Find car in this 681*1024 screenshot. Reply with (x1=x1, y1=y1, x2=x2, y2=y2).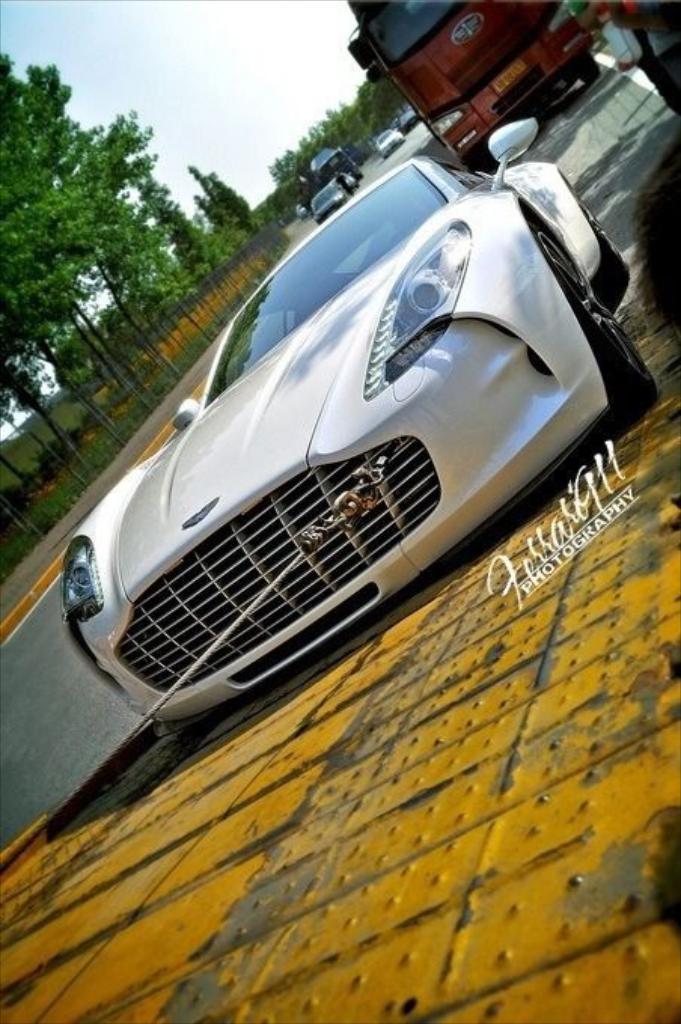
(x1=309, y1=181, x2=348, y2=226).
